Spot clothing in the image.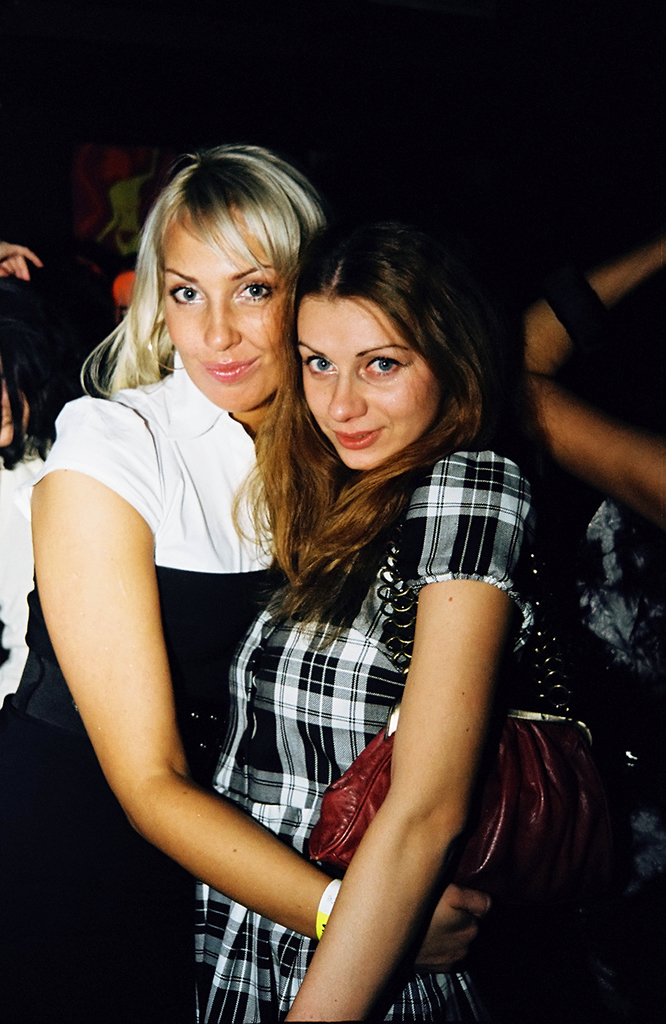
clothing found at select_region(0, 440, 54, 669).
